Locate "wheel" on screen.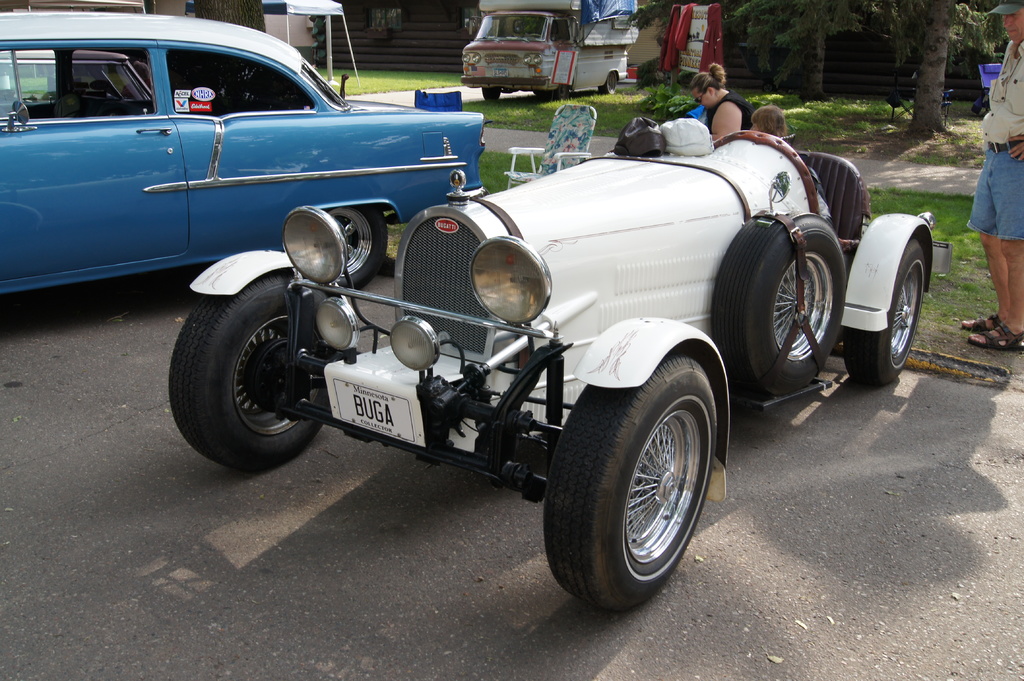
On screen at Rect(535, 349, 726, 625).
